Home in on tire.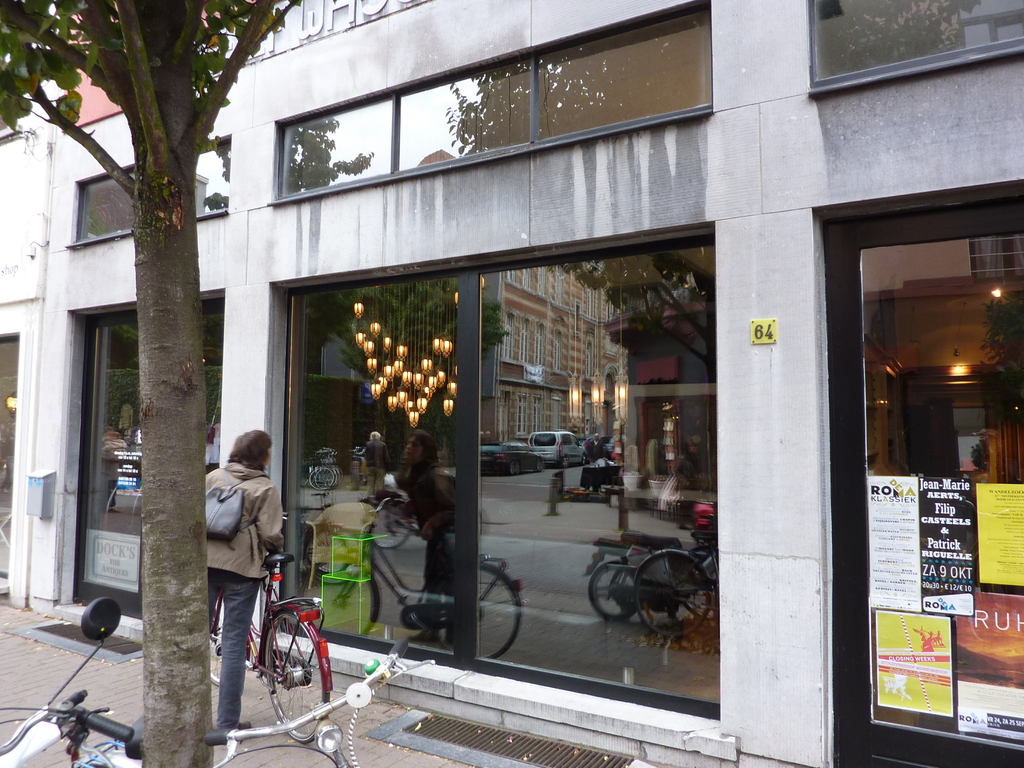
Homed in at <box>204,593,237,687</box>.
